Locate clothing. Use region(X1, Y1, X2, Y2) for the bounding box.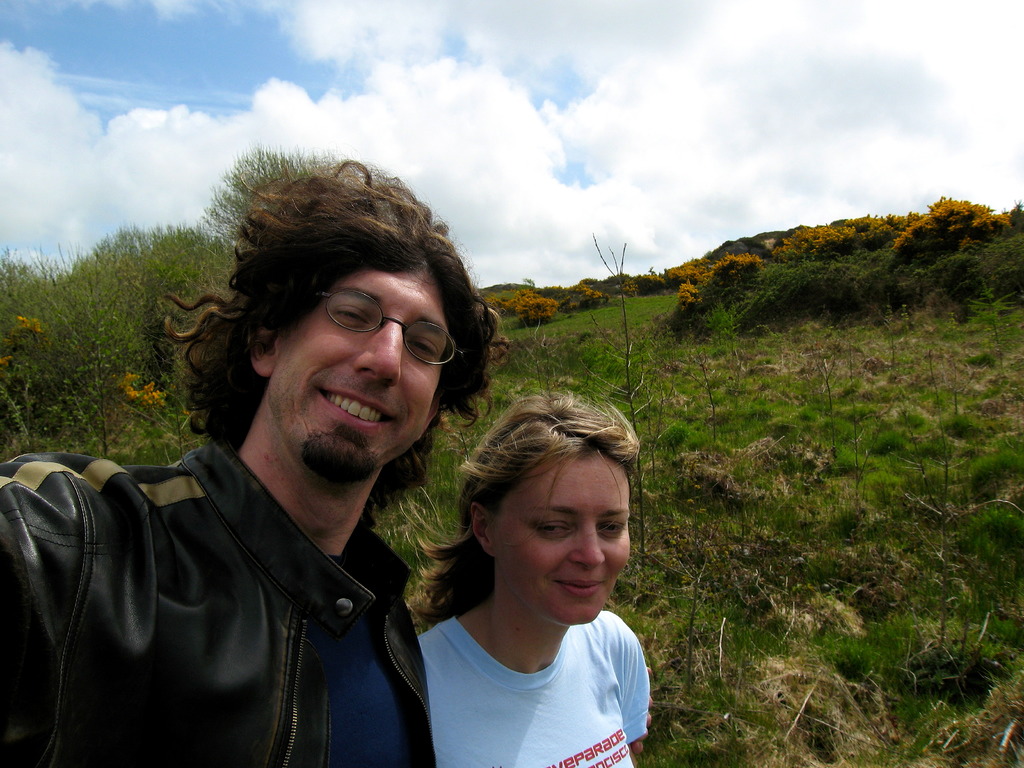
region(15, 390, 481, 755).
